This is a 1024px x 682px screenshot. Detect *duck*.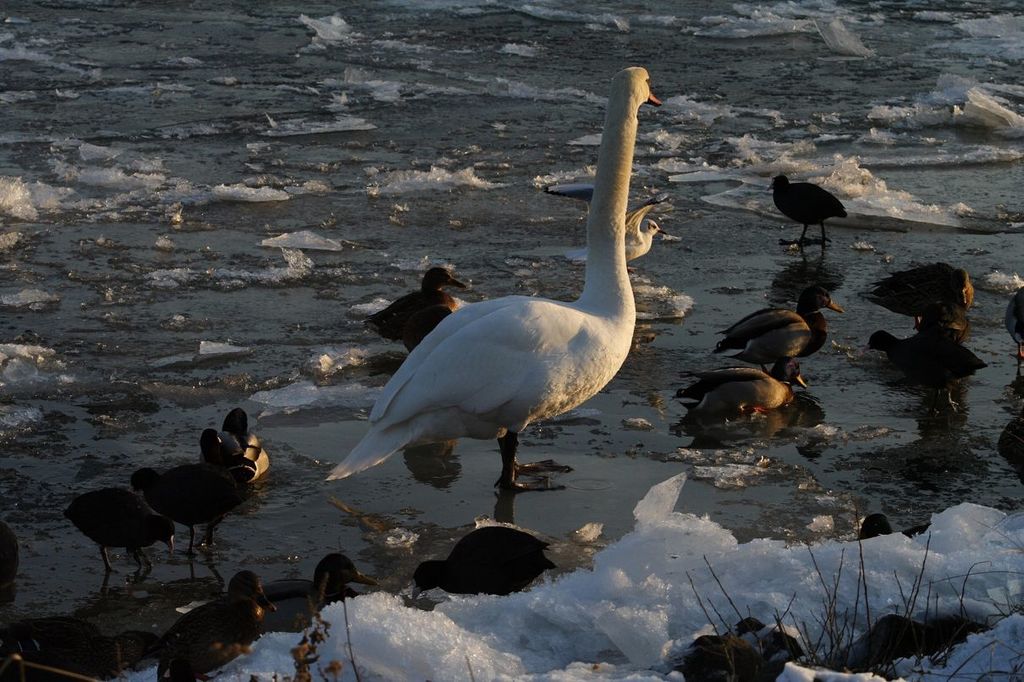
x1=152 y1=569 x2=282 y2=681.
